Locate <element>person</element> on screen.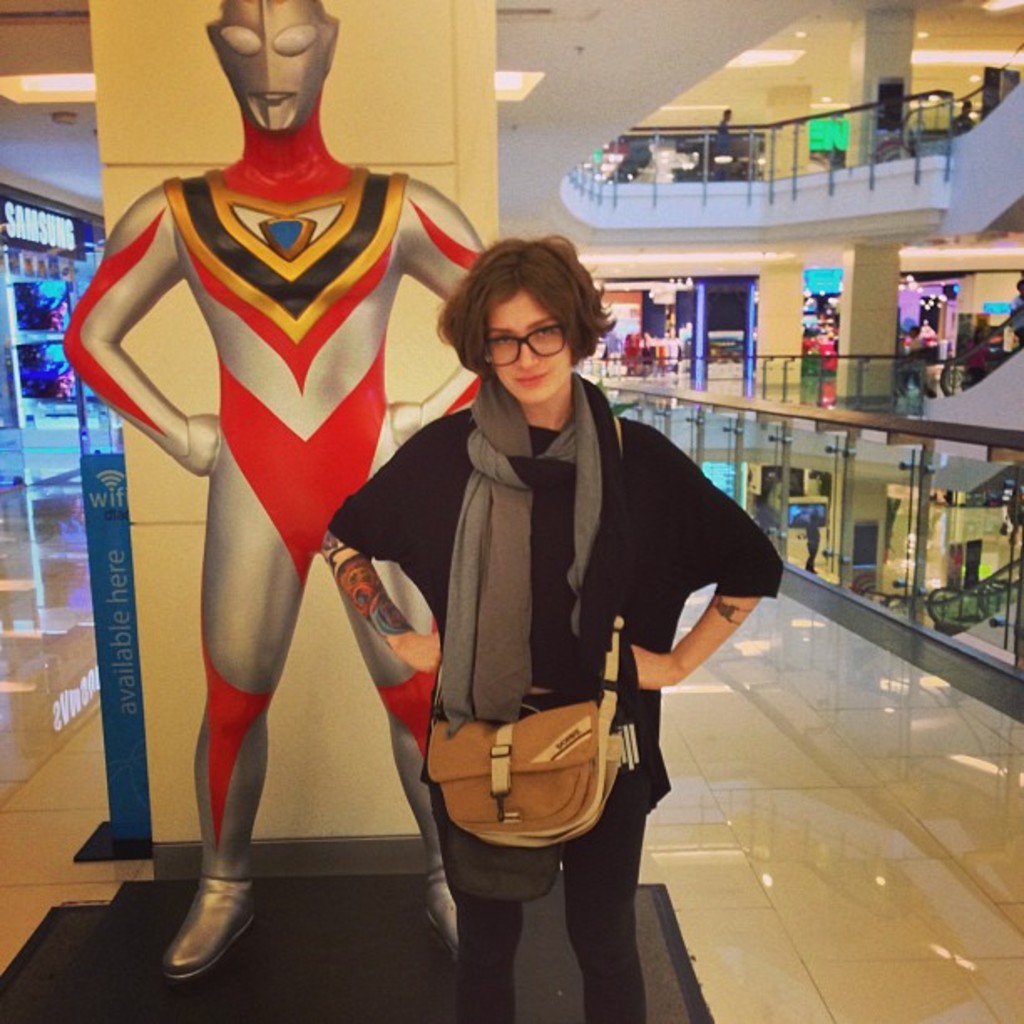
On screen at <region>713, 99, 728, 151</region>.
